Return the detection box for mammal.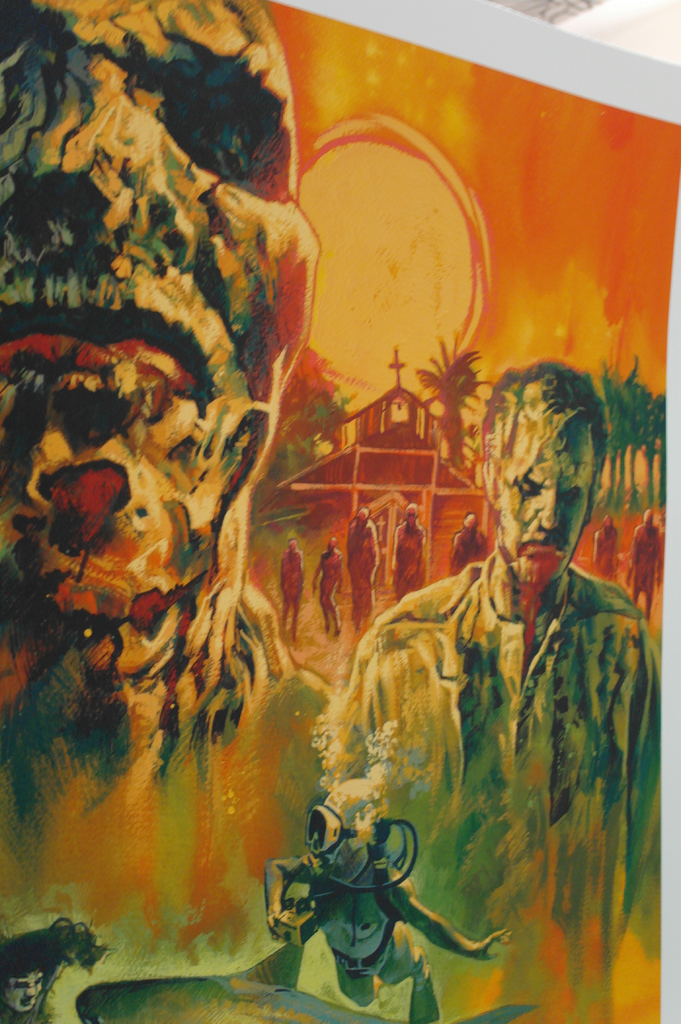
locate(634, 509, 667, 612).
